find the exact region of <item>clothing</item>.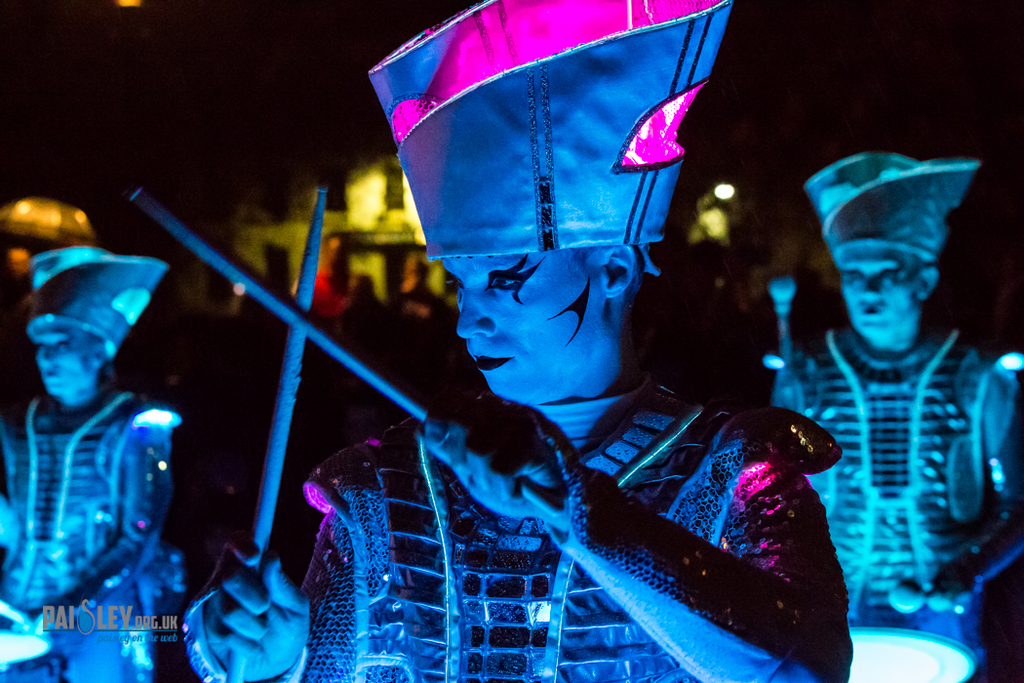
Exact region: locate(0, 355, 225, 682).
